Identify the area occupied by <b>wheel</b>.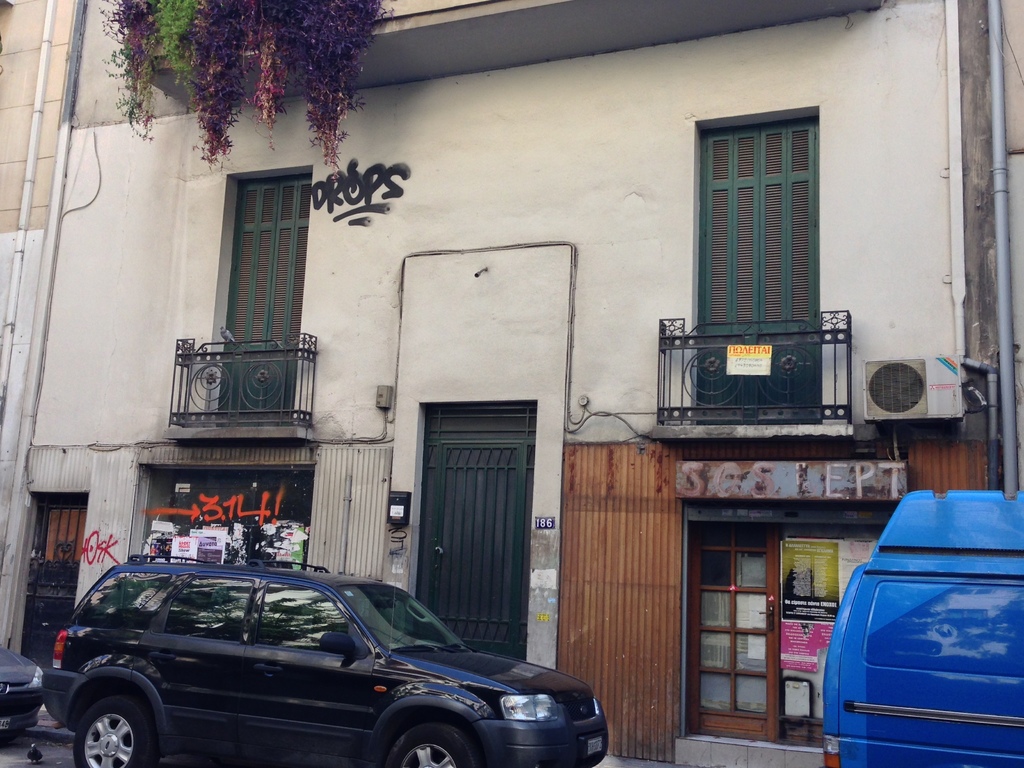
Area: <bbox>381, 722, 484, 767</bbox>.
